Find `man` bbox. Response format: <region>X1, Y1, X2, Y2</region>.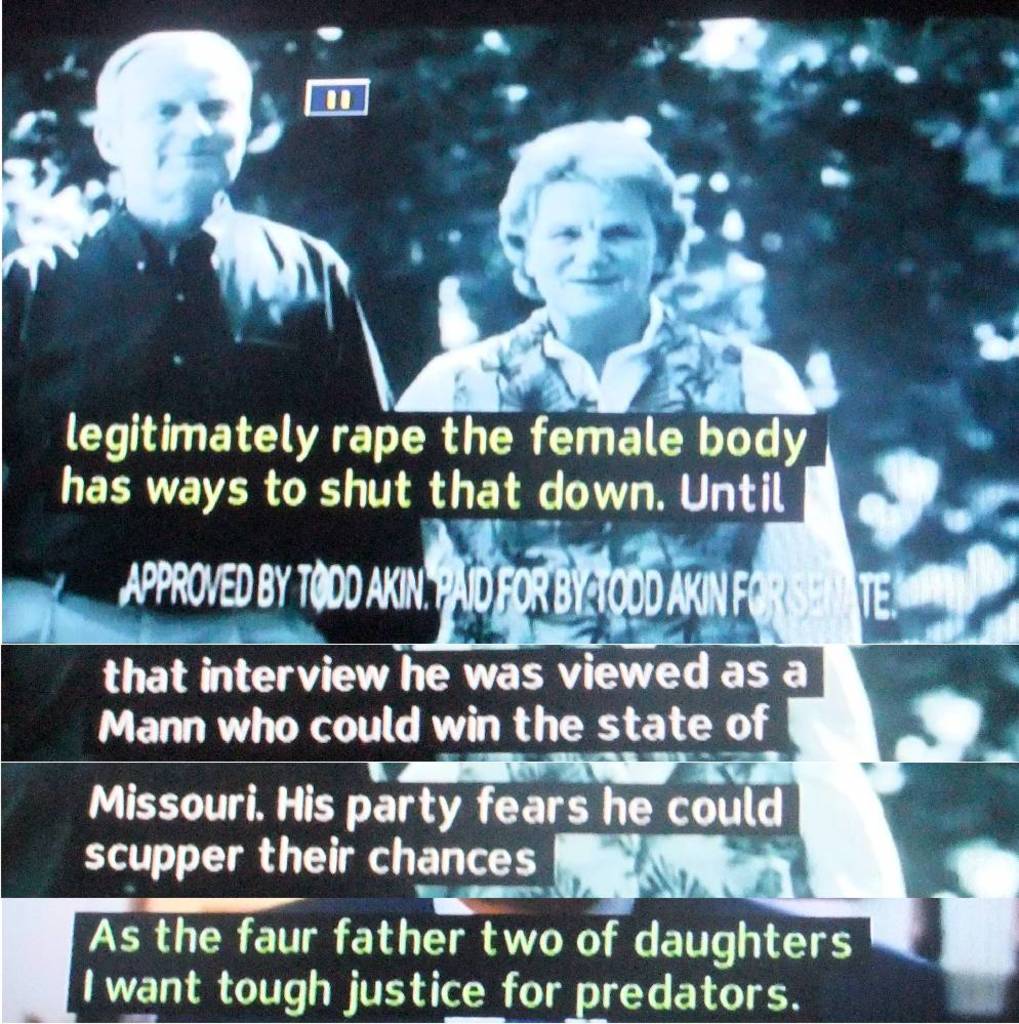
<region>72, 37, 459, 637</region>.
